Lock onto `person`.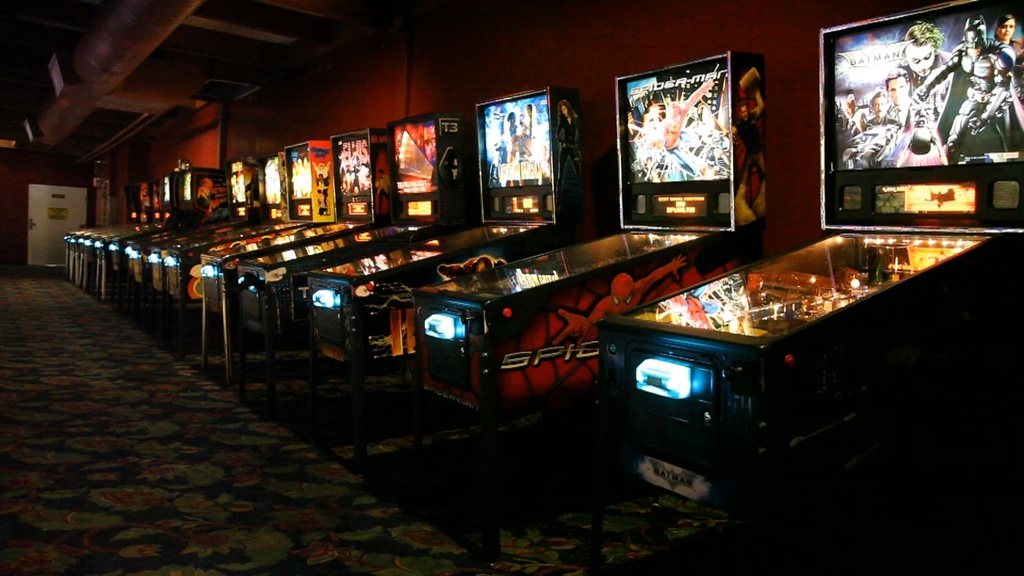
Locked: (441, 147, 463, 223).
